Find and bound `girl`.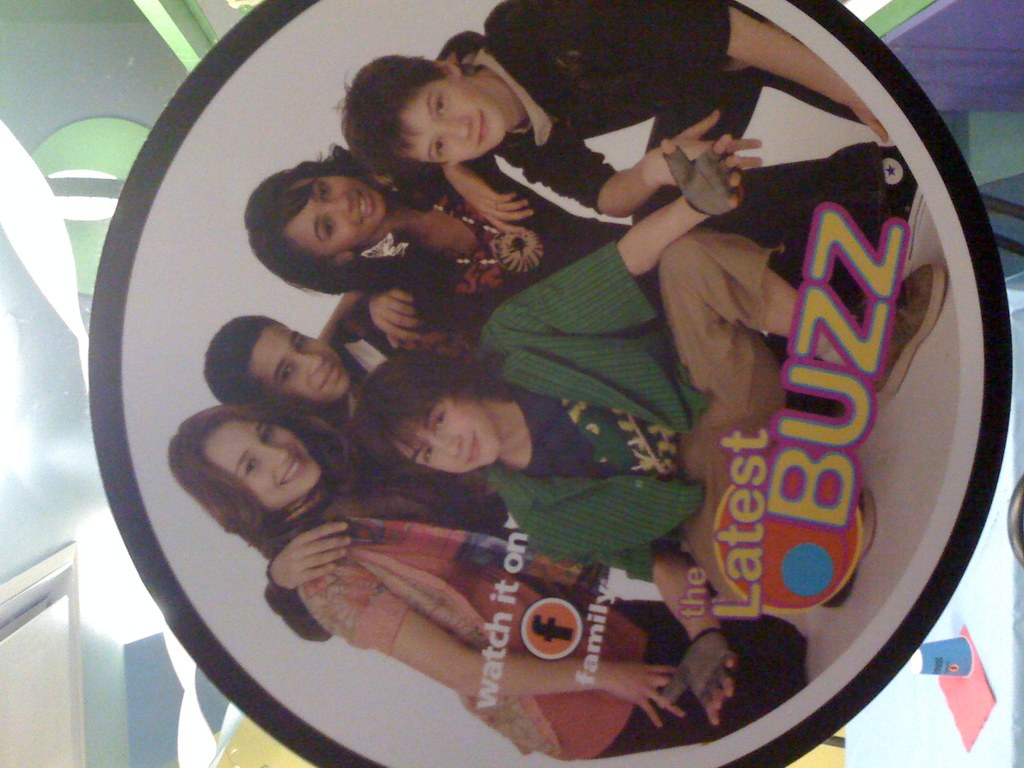
Bound: detection(247, 157, 668, 346).
